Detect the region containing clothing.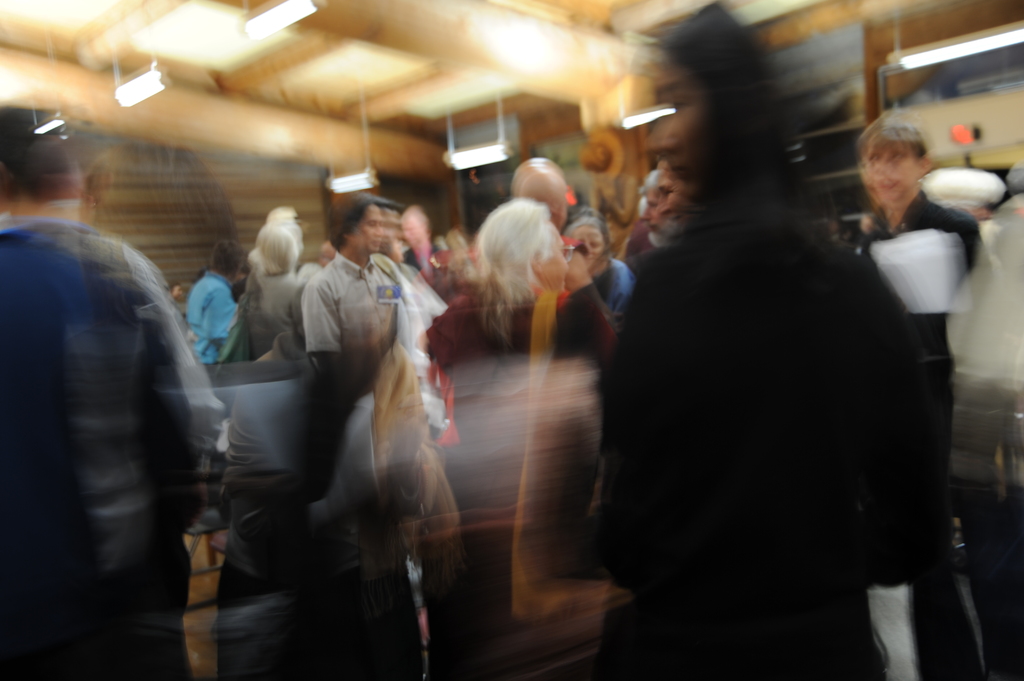
(x1=299, y1=249, x2=426, y2=389).
